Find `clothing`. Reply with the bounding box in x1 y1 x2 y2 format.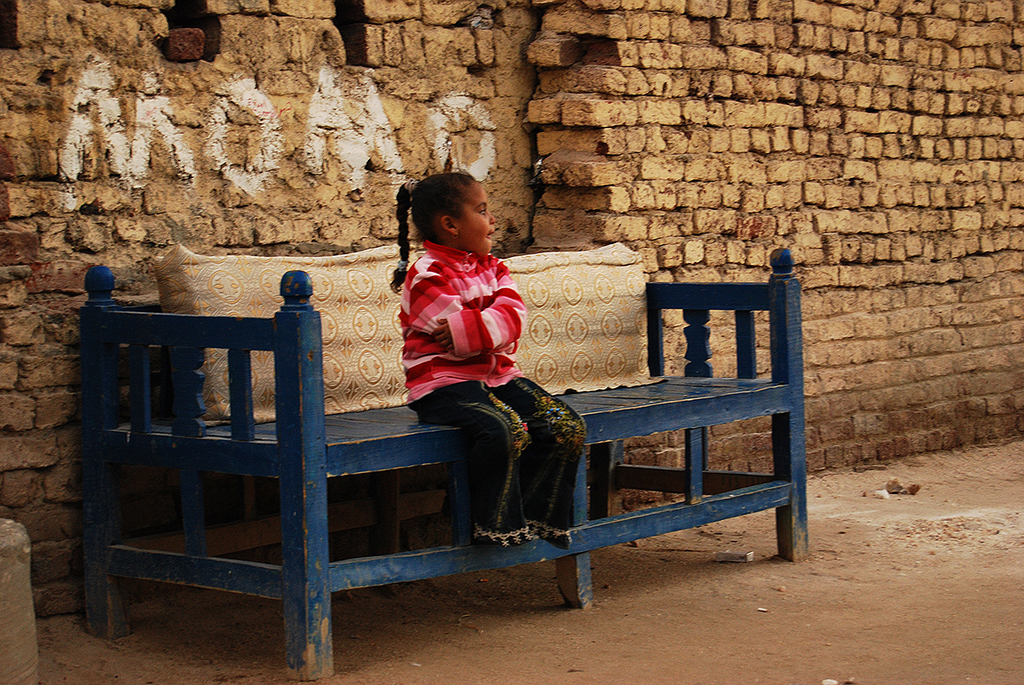
388 218 526 423.
